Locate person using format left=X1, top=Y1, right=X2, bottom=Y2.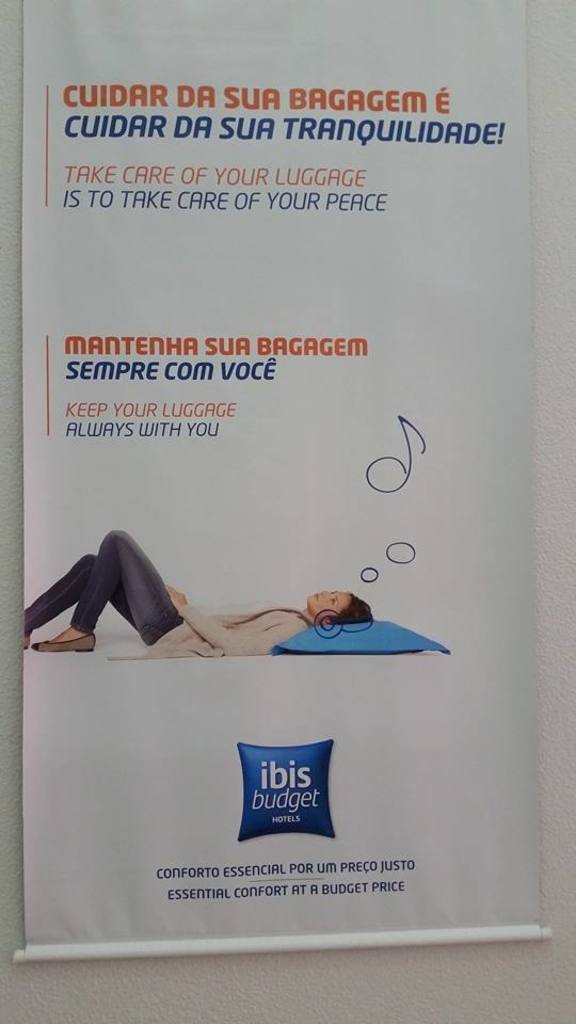
left=26, top=527, right=375, bottom=655.
